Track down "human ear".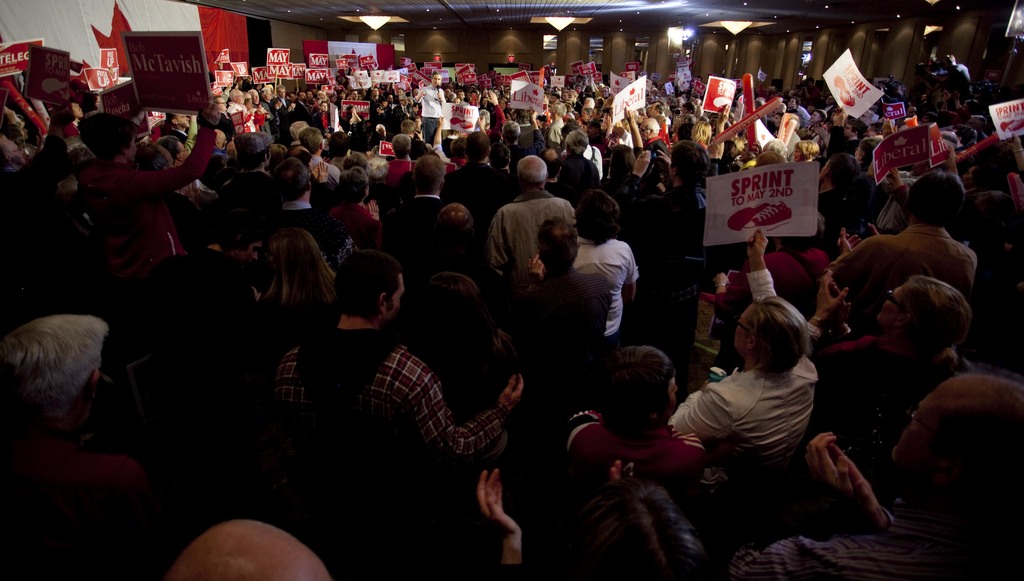
Tracked to pyautogui.locateOnScreen(748, 338, 758, 348).
